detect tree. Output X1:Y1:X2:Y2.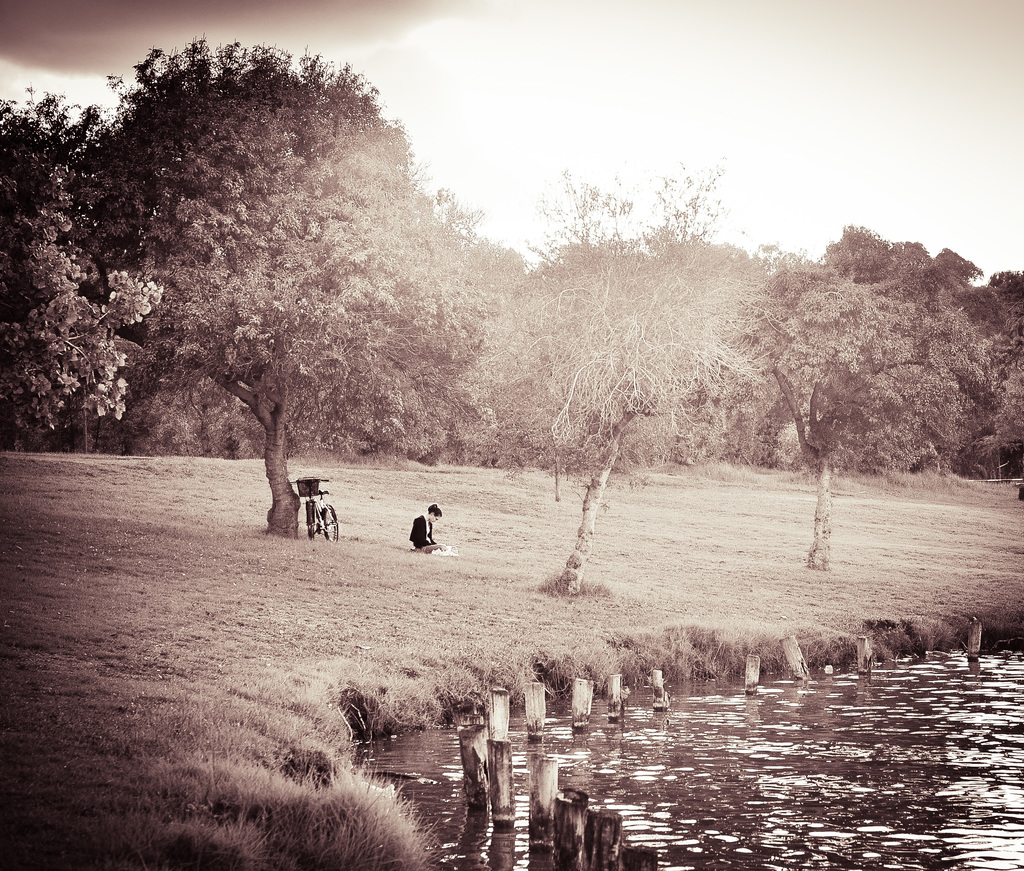
452:162:728:601.
